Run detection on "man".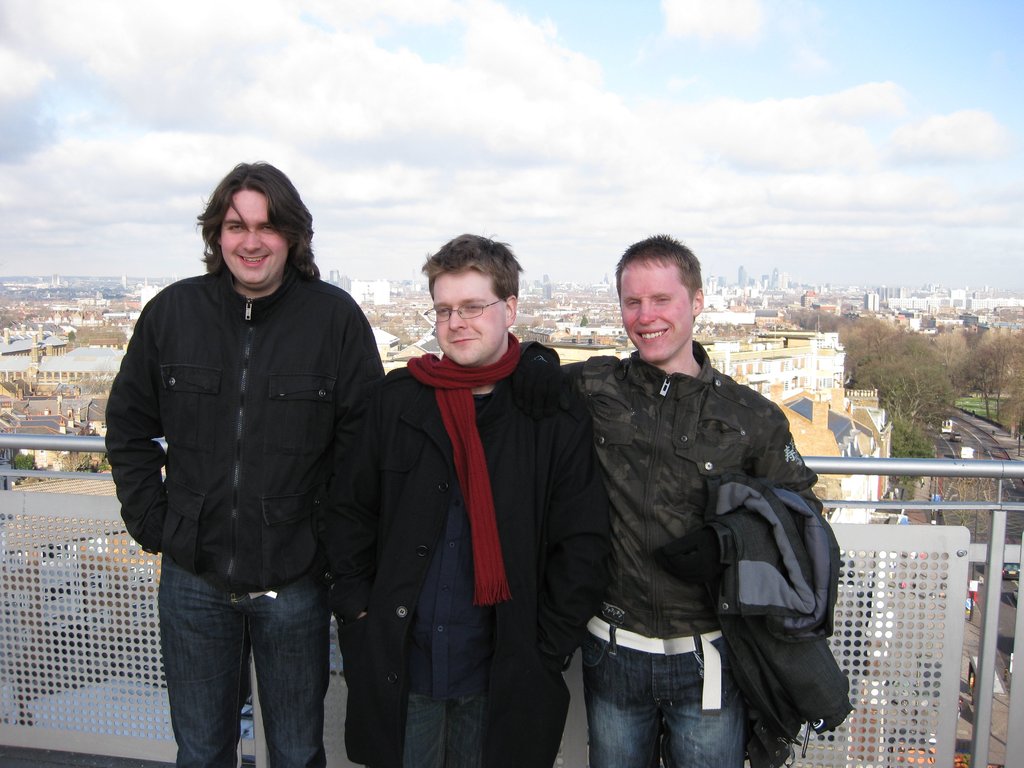
Result: 328/235/605/767.
